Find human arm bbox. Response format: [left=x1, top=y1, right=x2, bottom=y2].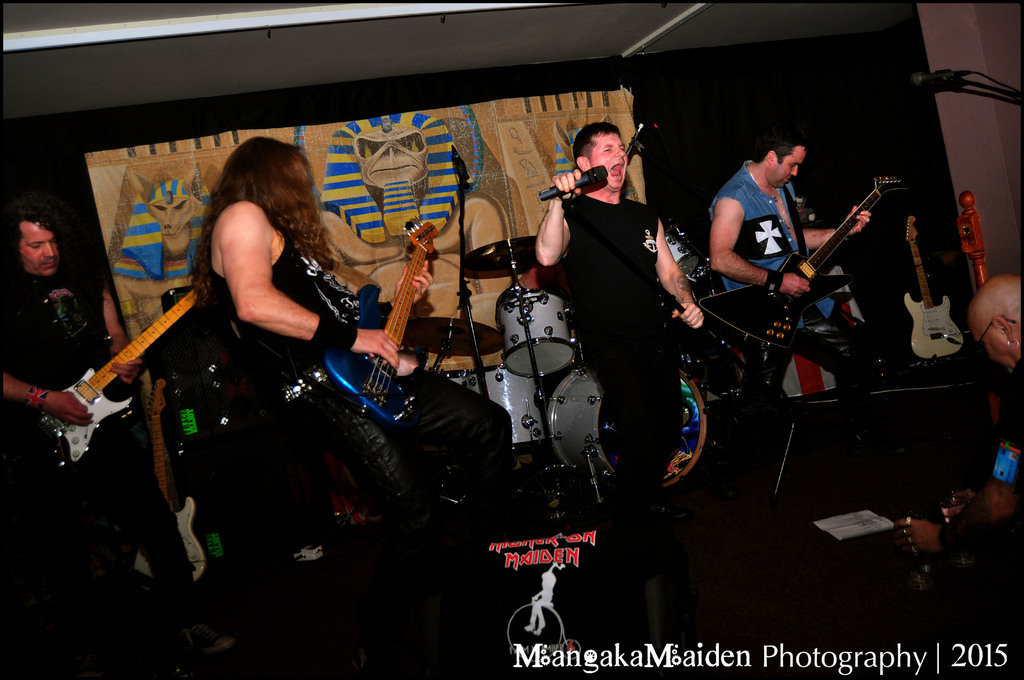
[left=707, top=190, right=815, bottom=299].
